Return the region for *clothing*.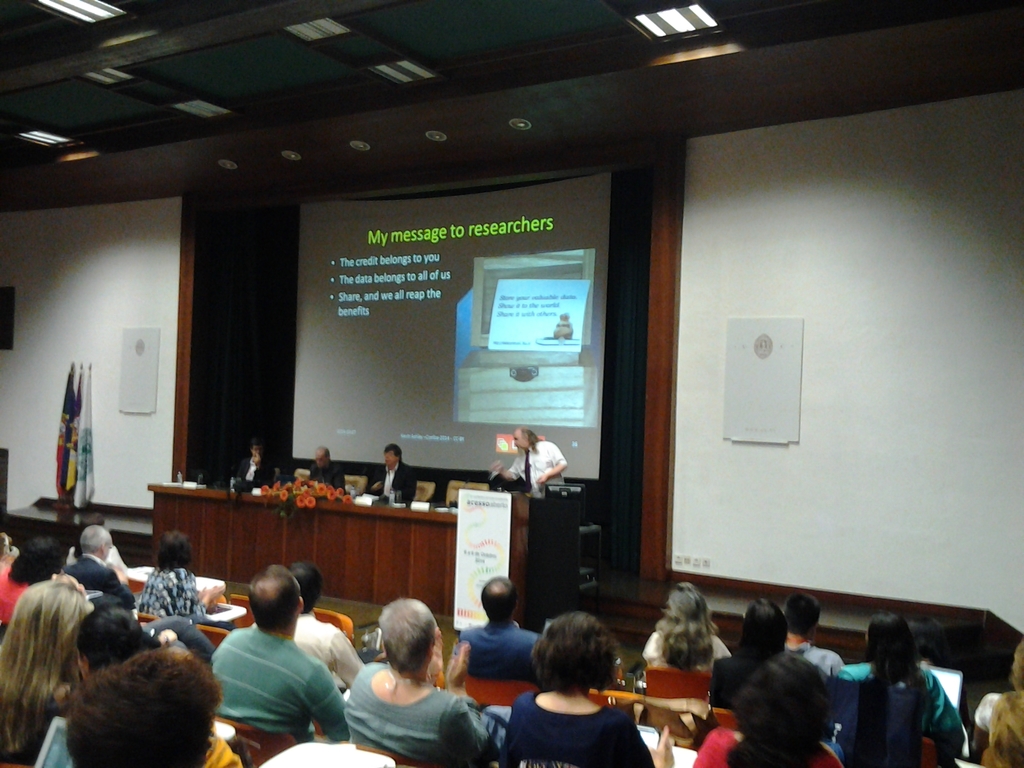
box=[204, 610, 341, 753].
